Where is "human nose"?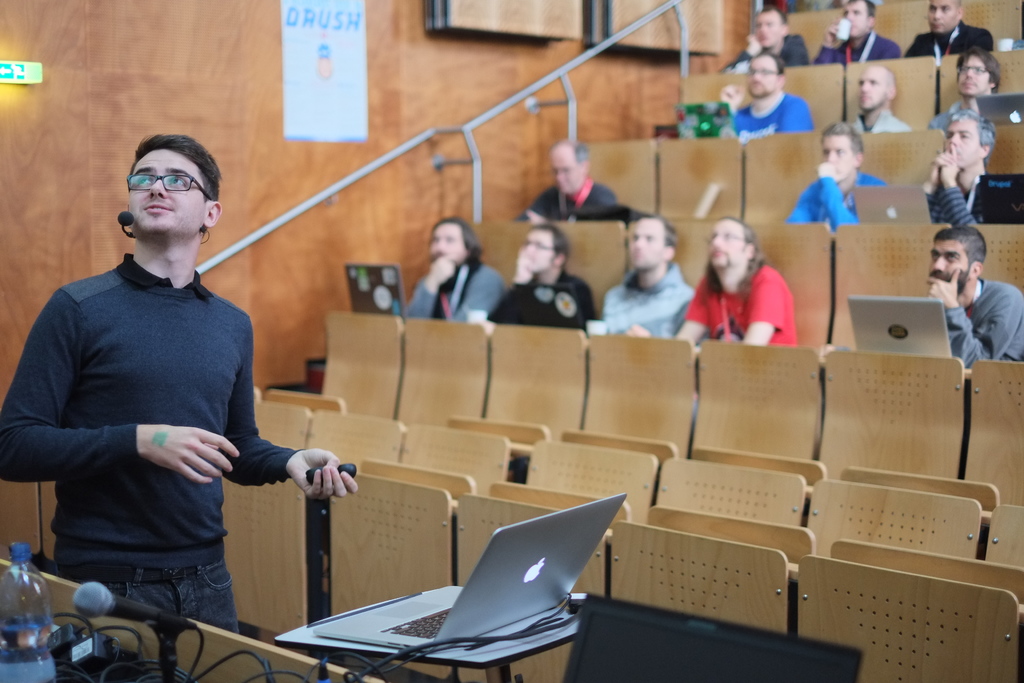
region(749, 73, 763, 84).
